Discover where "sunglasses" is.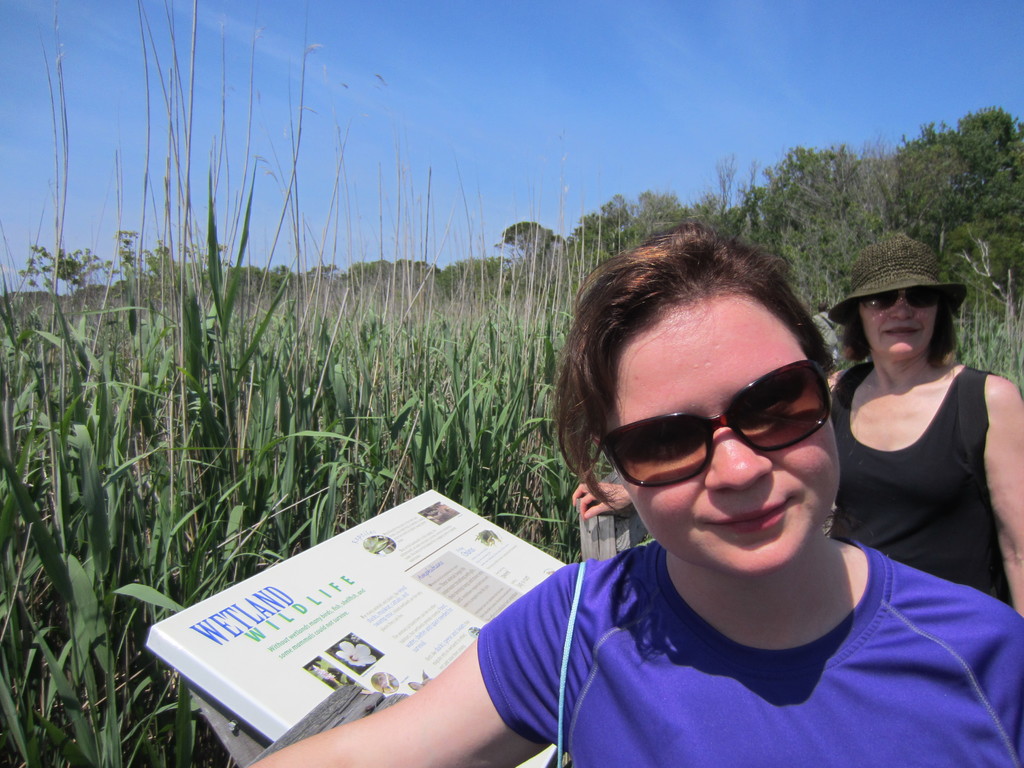
Discovered at region(862, 288, 941, 312).
